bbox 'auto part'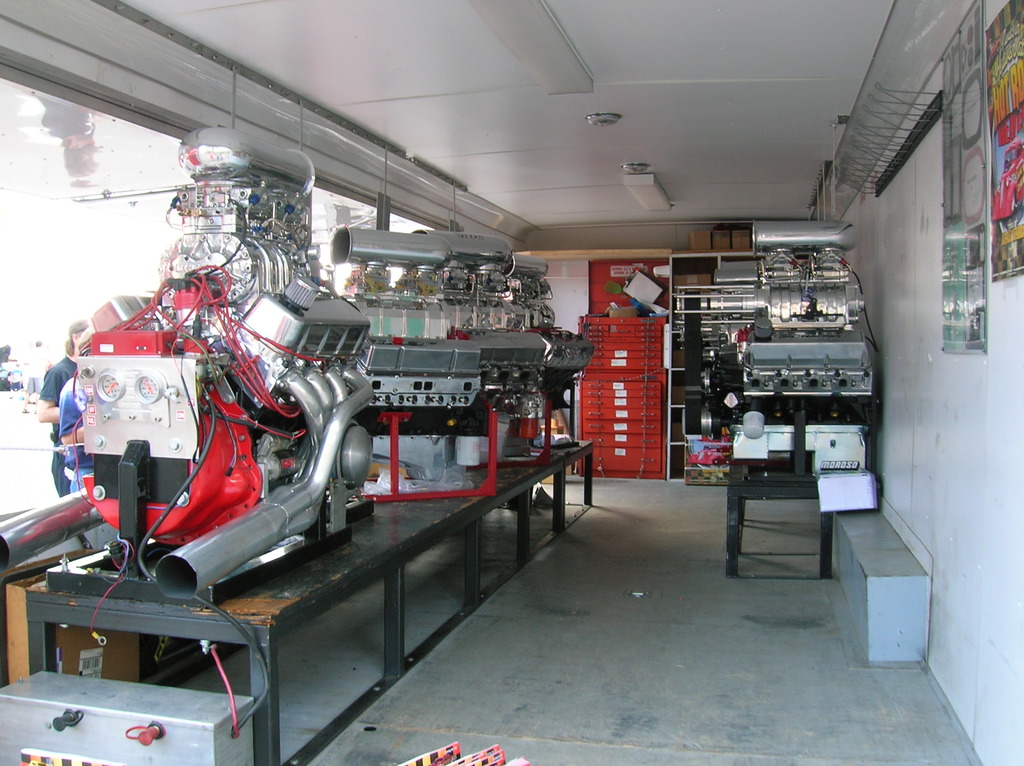
bbox(322, 221, 499, 500)
